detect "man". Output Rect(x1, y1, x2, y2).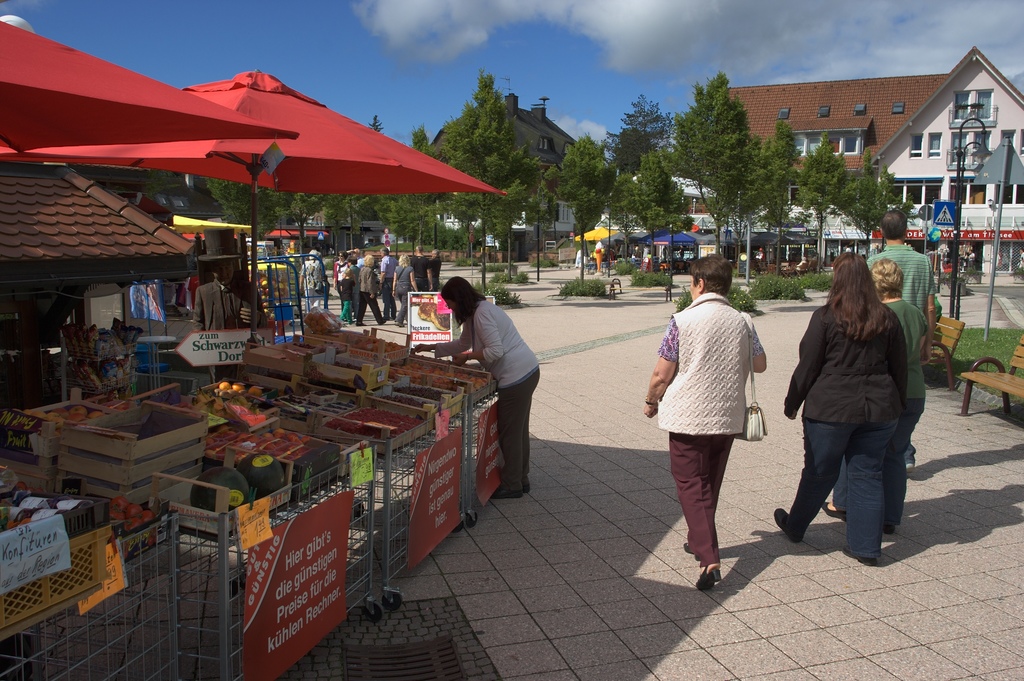
Rect(866, 209, 936, 470).
